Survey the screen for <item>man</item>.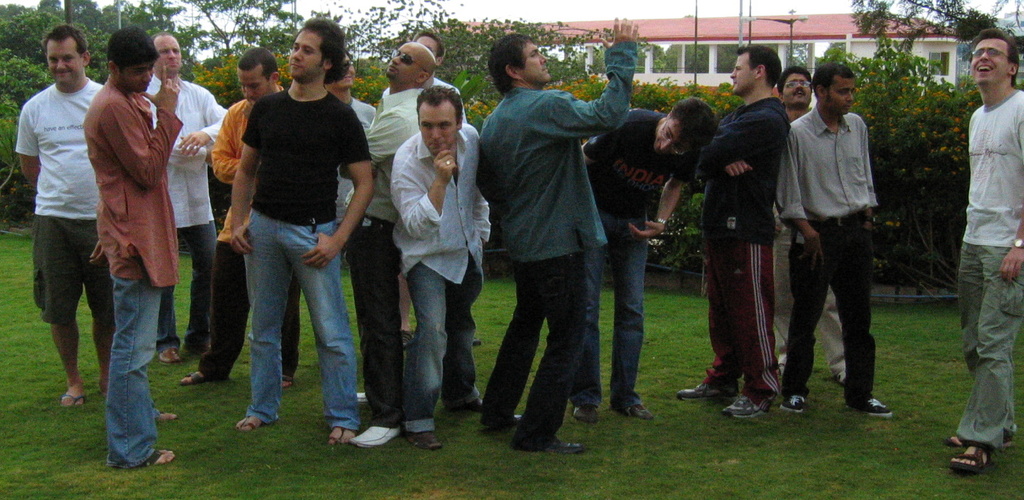
Survey found: (413,26,465,125).
